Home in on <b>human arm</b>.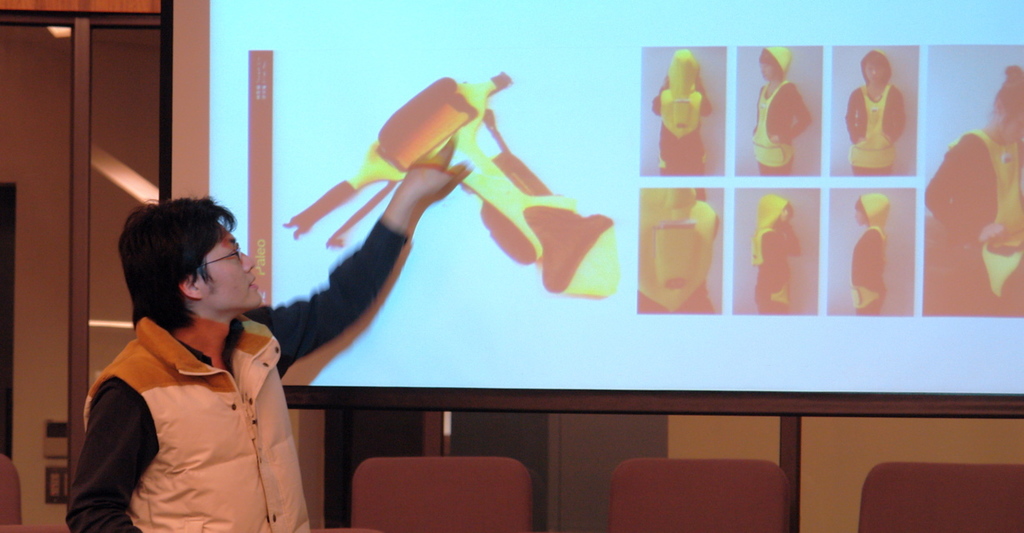
Homed in at <box>697,70,715,115</box>.
